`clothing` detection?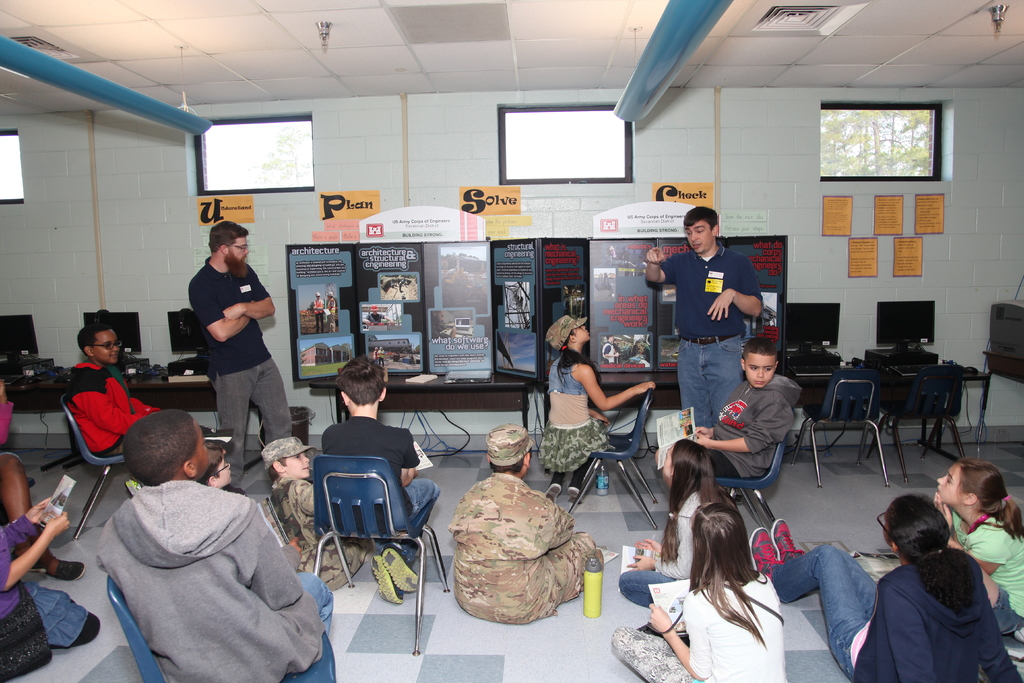
rect(617, 572, 783, 682)
